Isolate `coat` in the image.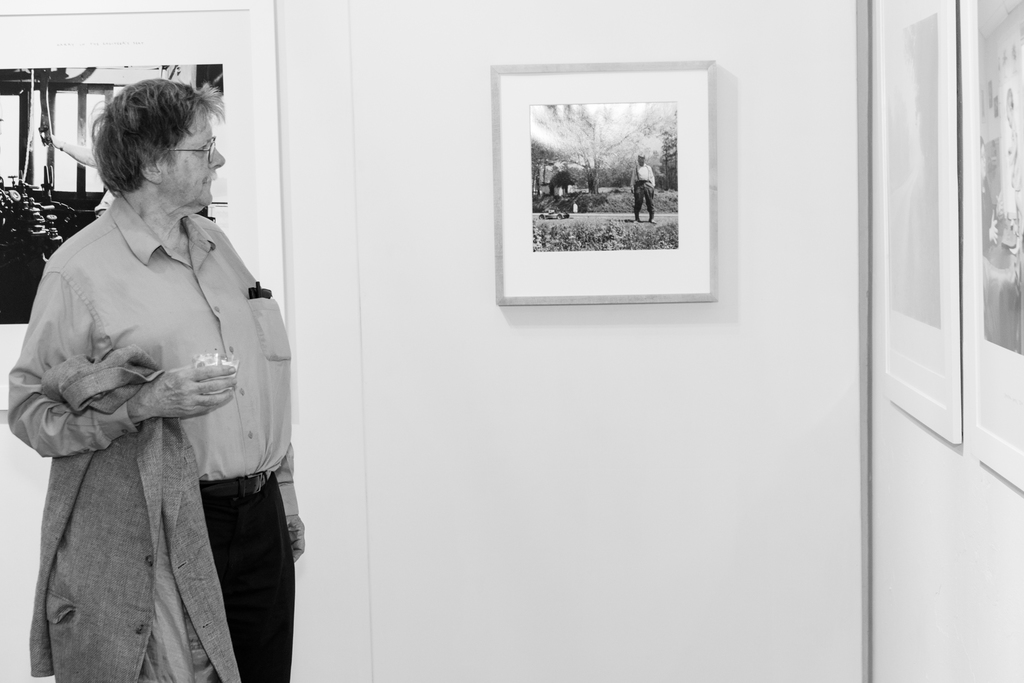
Isolated region: BBox(29, 345, 241, 682).
